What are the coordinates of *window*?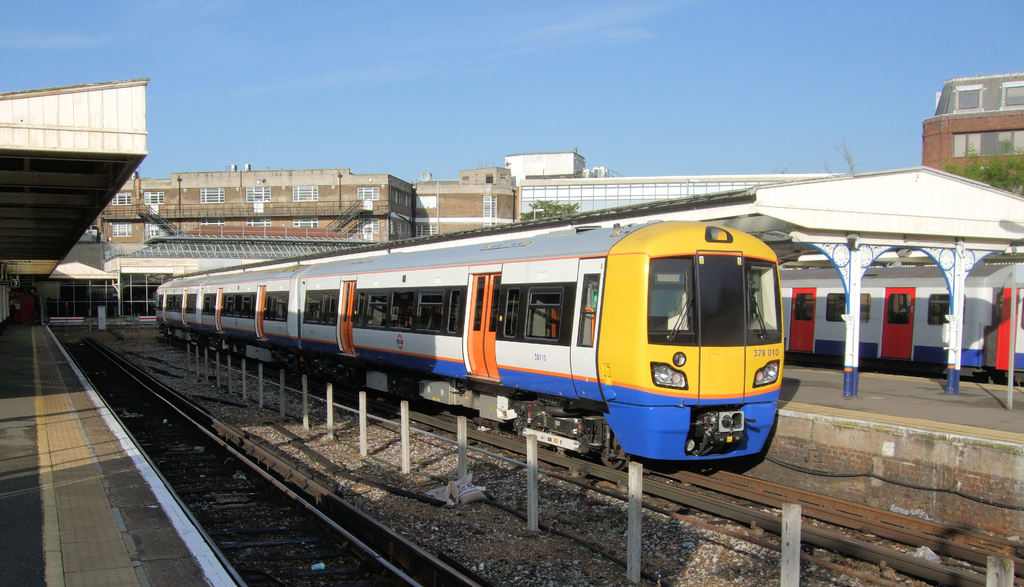
<box>518,281,569,346</box>.
